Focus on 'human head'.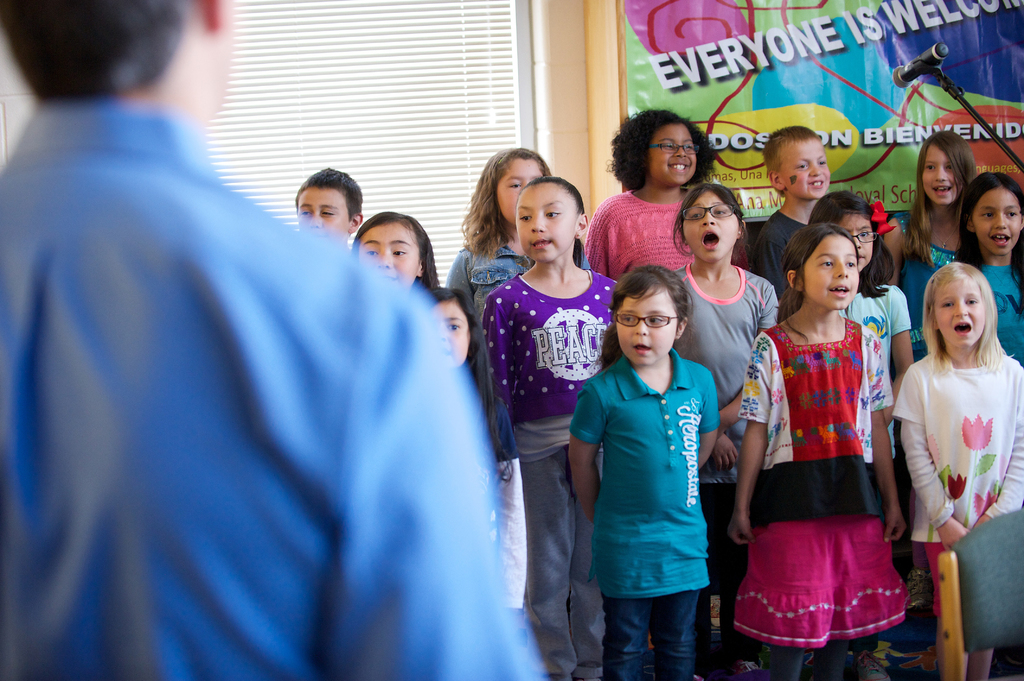
Focused at {"x1": 426, "y1": 285, "x2": 515, "y2": 482}.
